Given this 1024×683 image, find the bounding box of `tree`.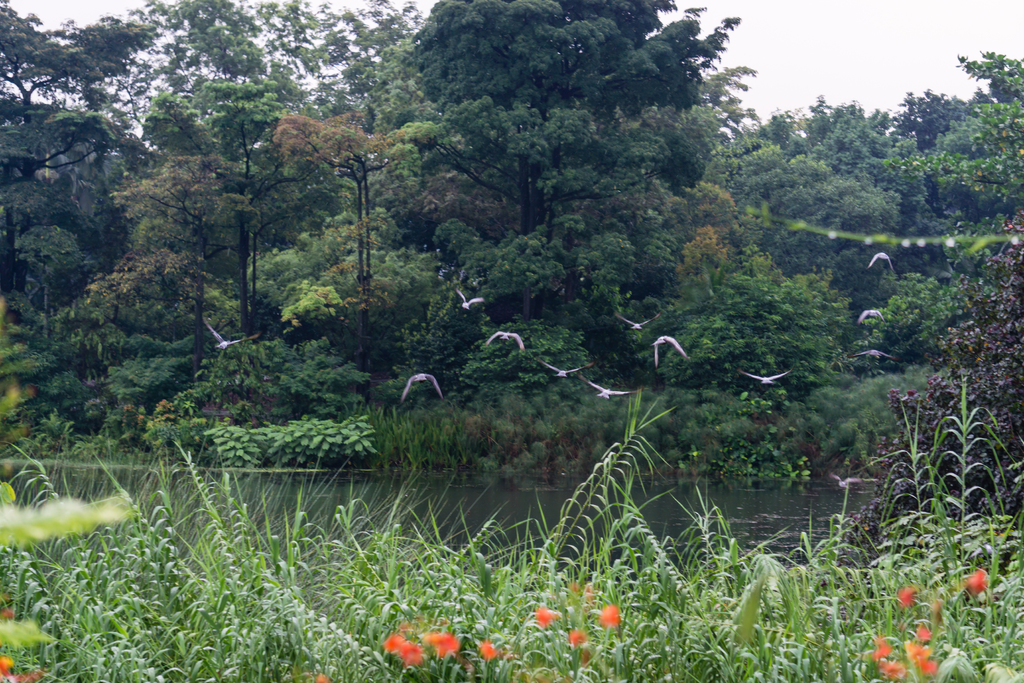
l=80, t=143, r=241, b=391.
